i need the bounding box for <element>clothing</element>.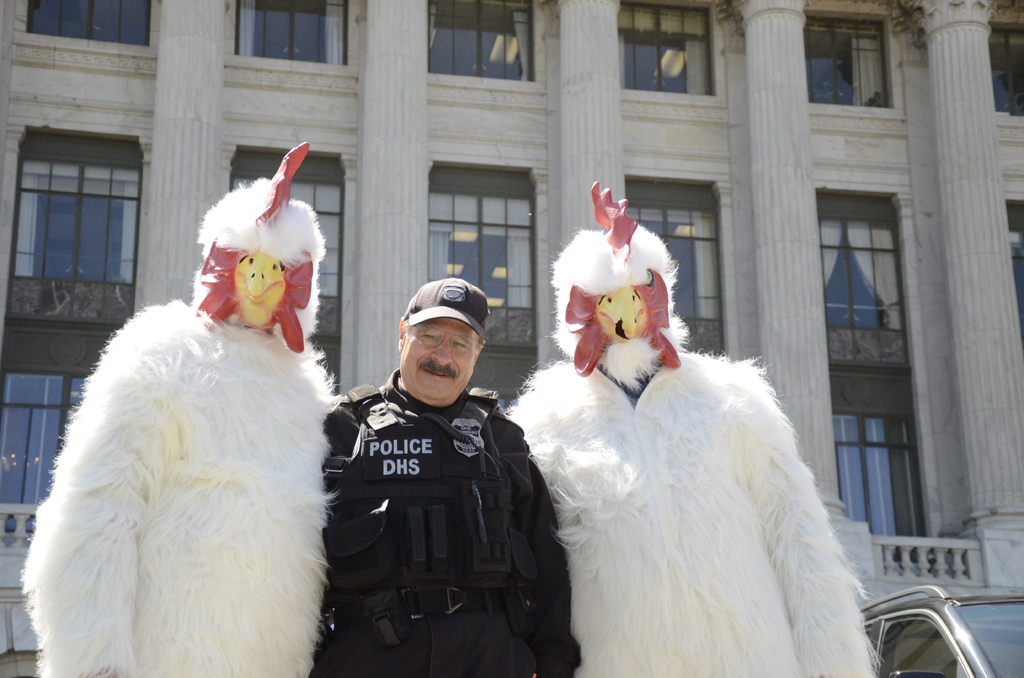
Here it is: [x1=20, y1=295, x2=335, y2=677].
